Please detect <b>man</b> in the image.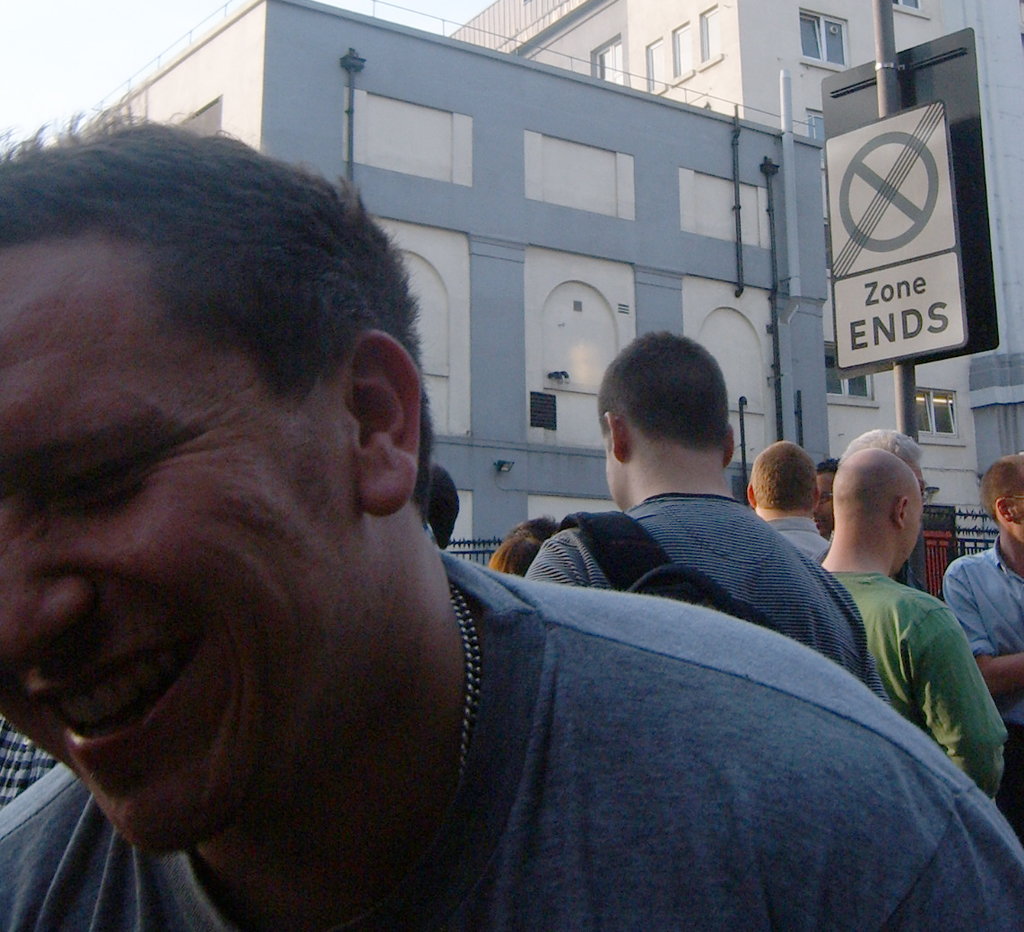
<bbox>811, 457, 843, 546</bbox>.
